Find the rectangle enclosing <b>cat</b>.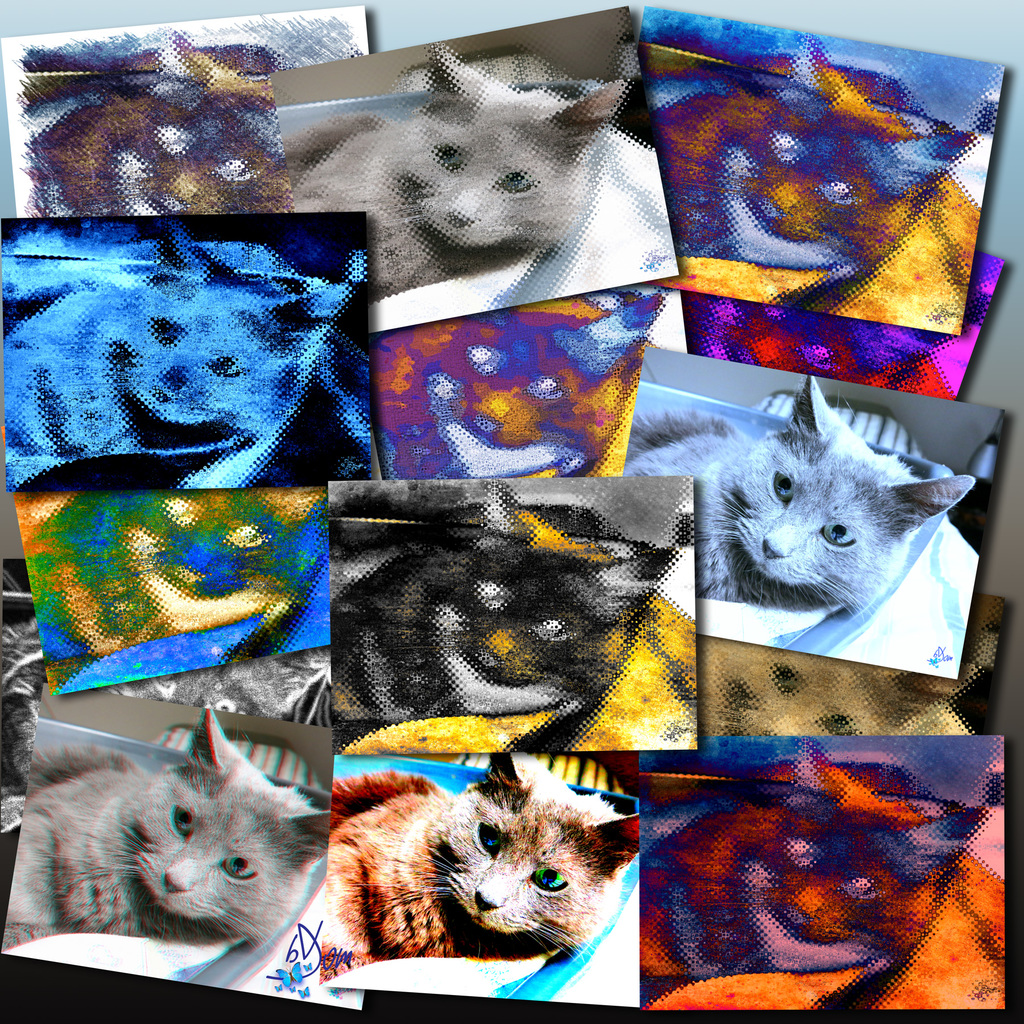
bbox=(650, 29, 977, 308).
